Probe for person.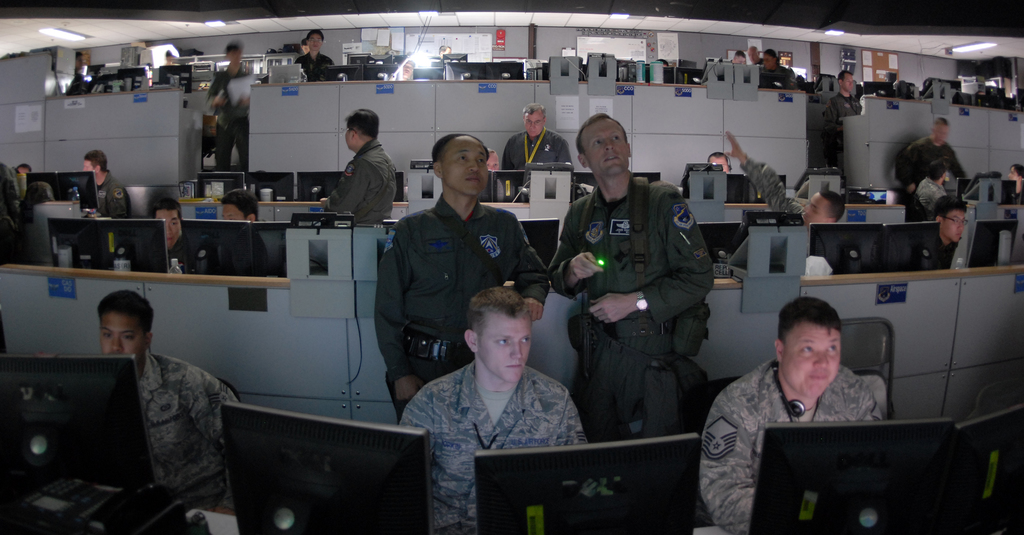
Probe result: Rect(217, 45, 261, 192).
